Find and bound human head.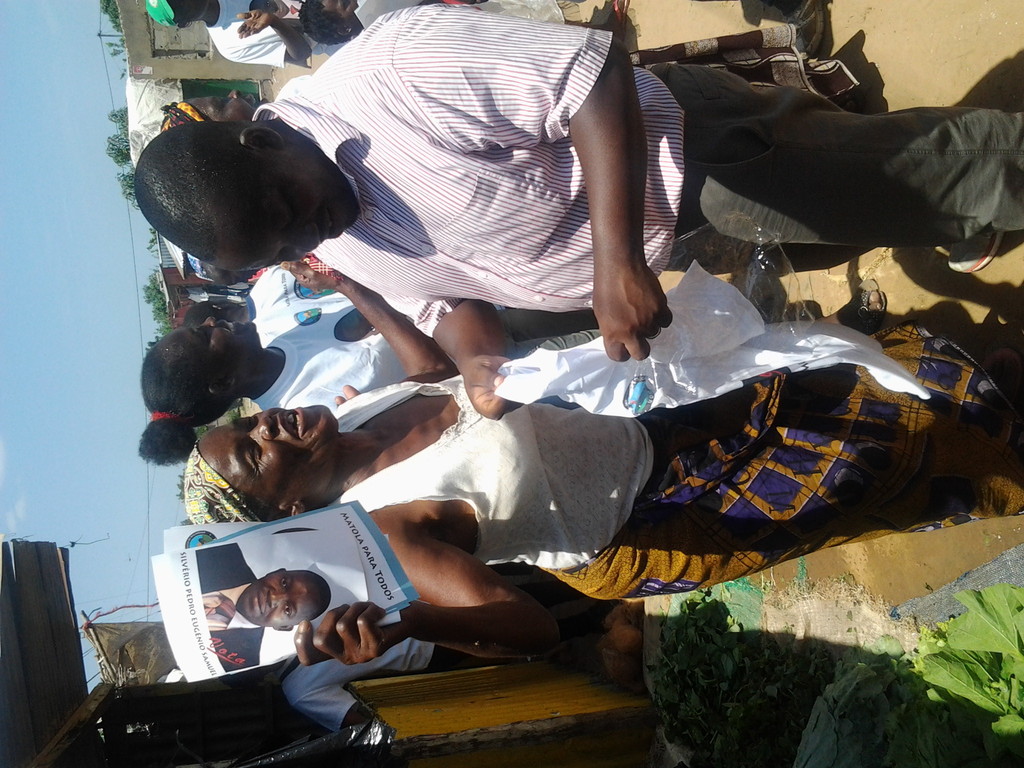
Bound: 158,88,255,135.
